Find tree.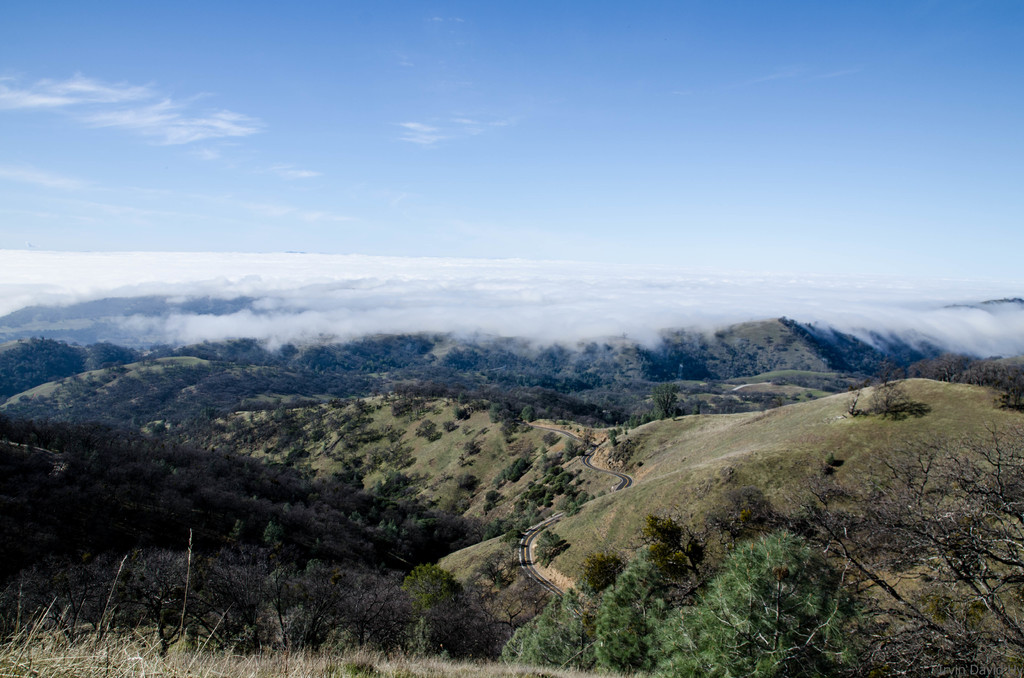
(x1=457, y1=451, x2=465, y2=464).
